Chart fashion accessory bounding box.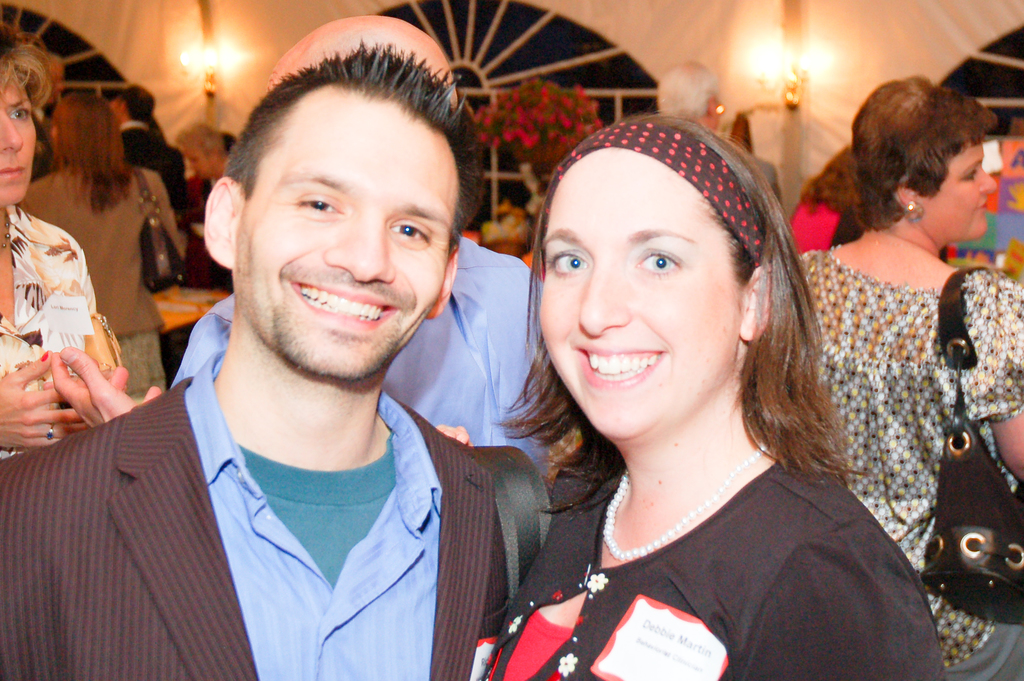
Charted: crop(40, 349, 49, 359).
